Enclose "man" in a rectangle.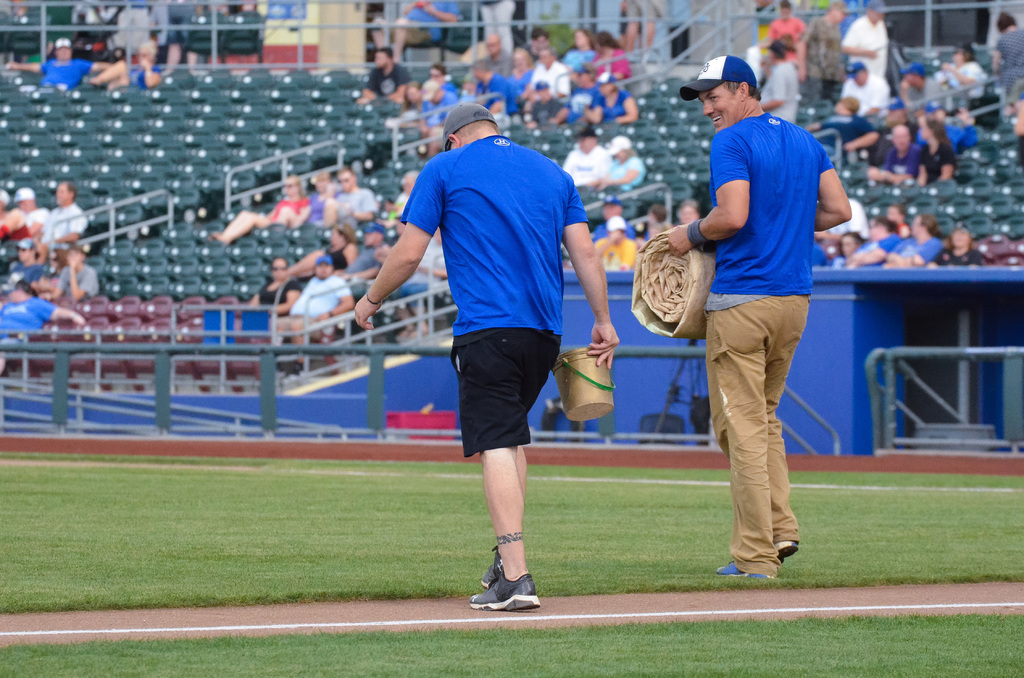
select_region(328, 164, 375, 230).
